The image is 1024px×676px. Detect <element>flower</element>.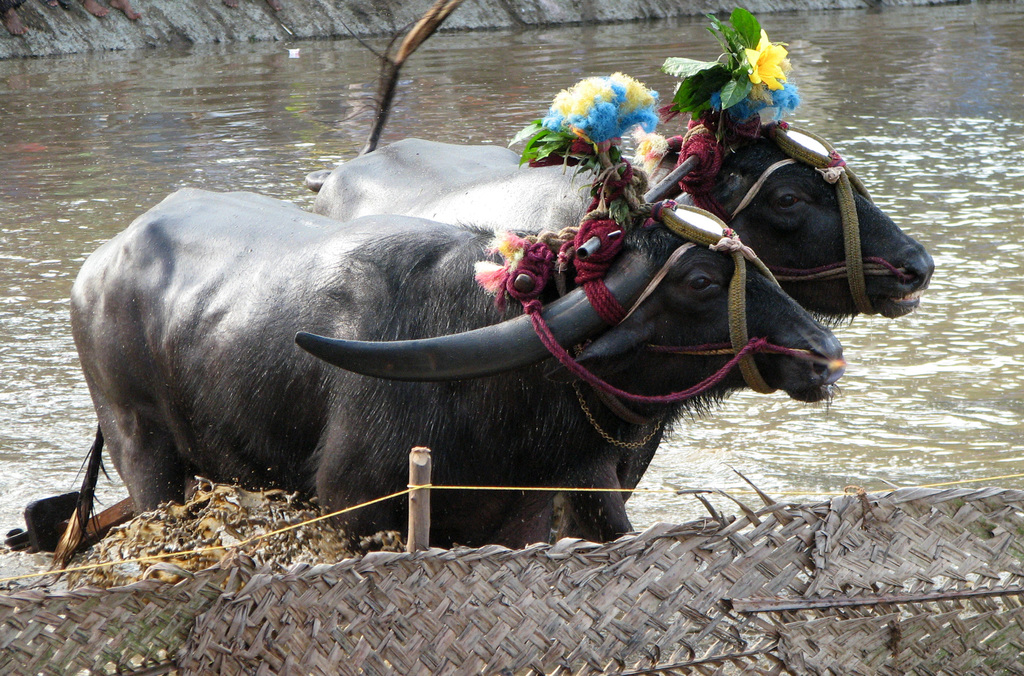
Detection: <bbox>743, 32, 789, 93</bbox>.
